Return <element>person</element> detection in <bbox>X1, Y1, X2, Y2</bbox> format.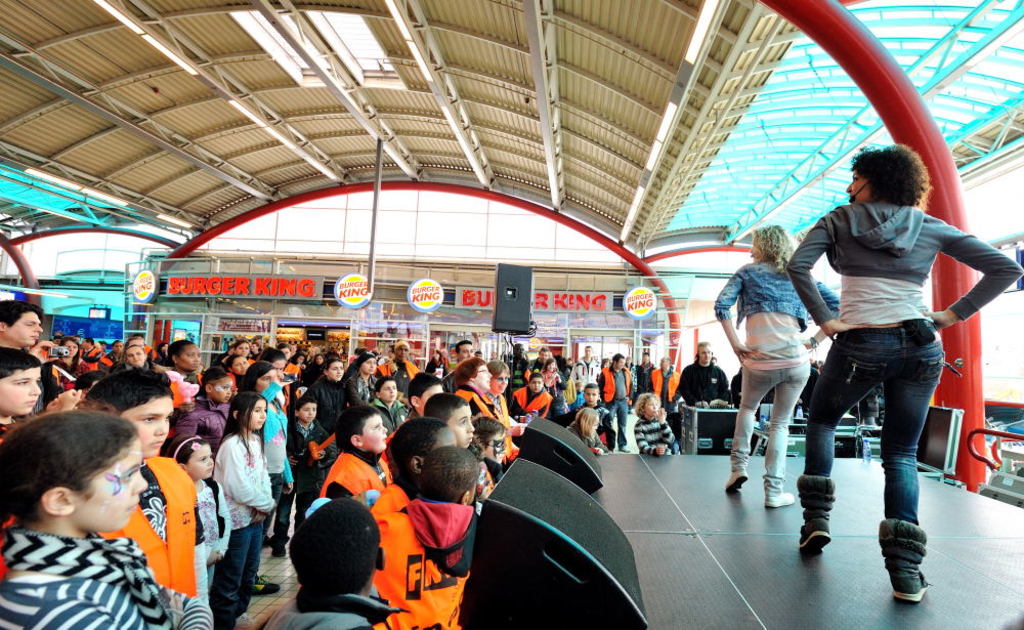
<bbox>0, 405, 214, 629</bbox>.
